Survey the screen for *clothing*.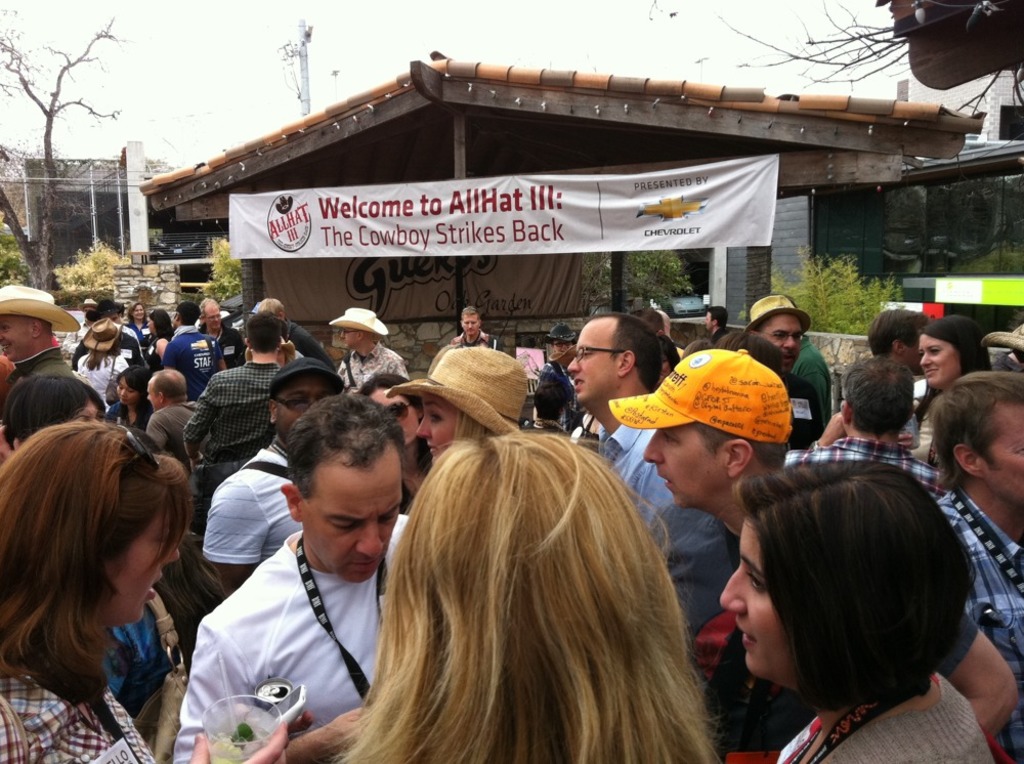
Survey found: [x1=933, y1=481, x2=1023, y2=754].
